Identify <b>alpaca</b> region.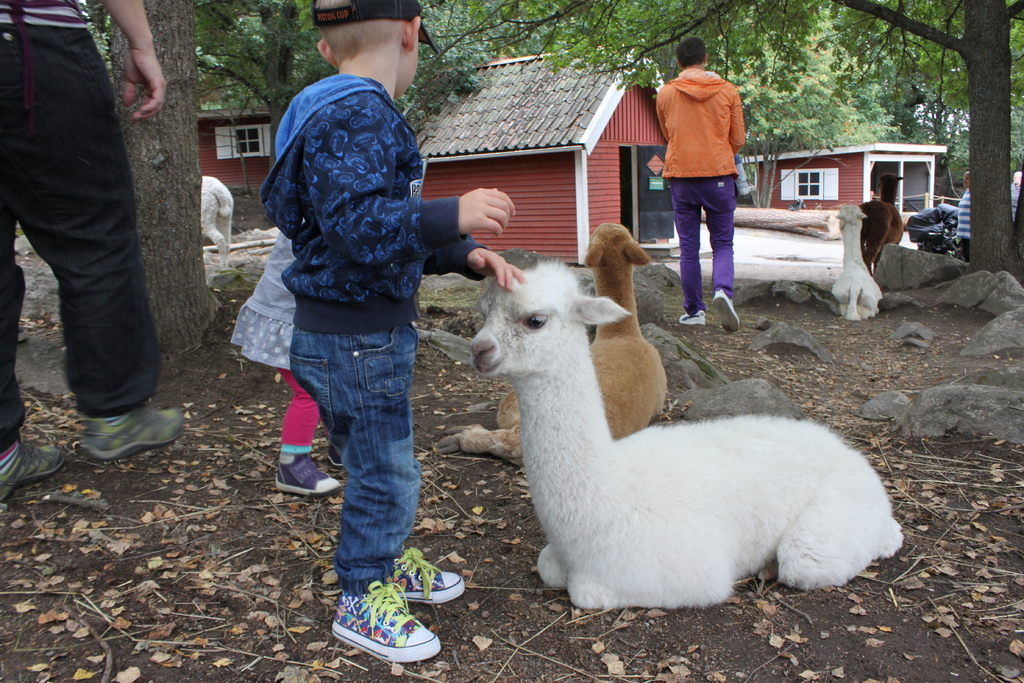
Region: box=[858, 170, 906, 278].
